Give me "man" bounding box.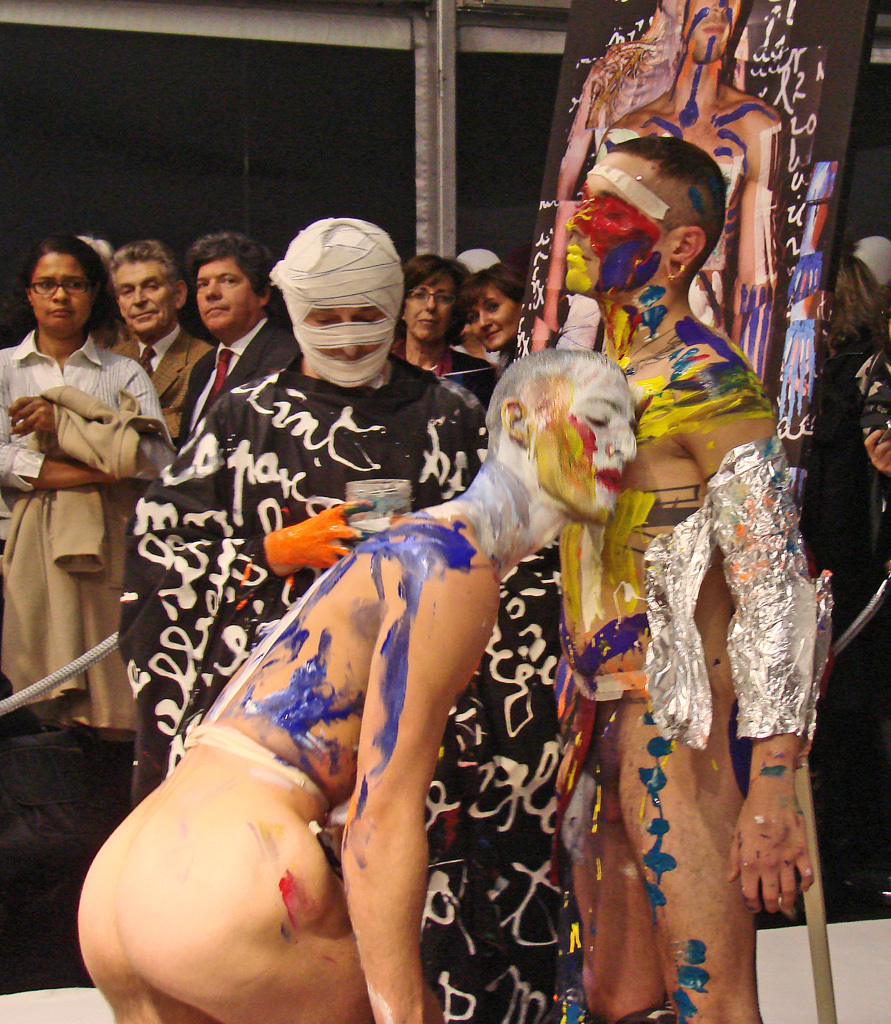
[108,241,216,441].
